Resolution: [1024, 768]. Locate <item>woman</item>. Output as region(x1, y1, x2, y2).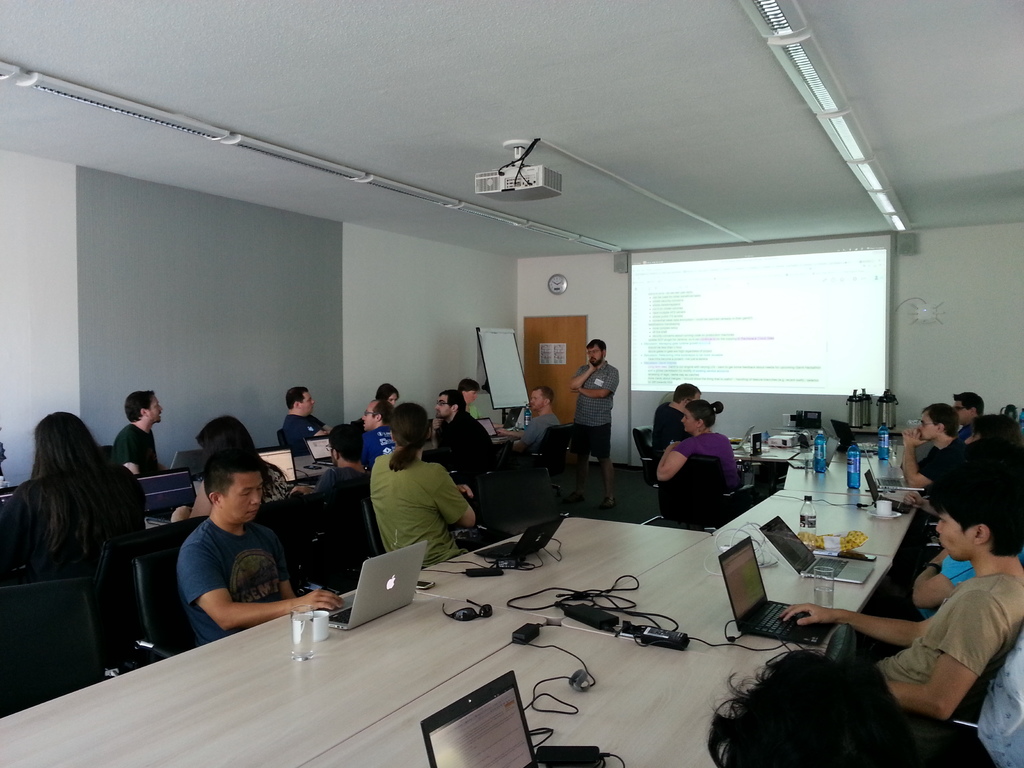
region(2, 413, 135, 586).
